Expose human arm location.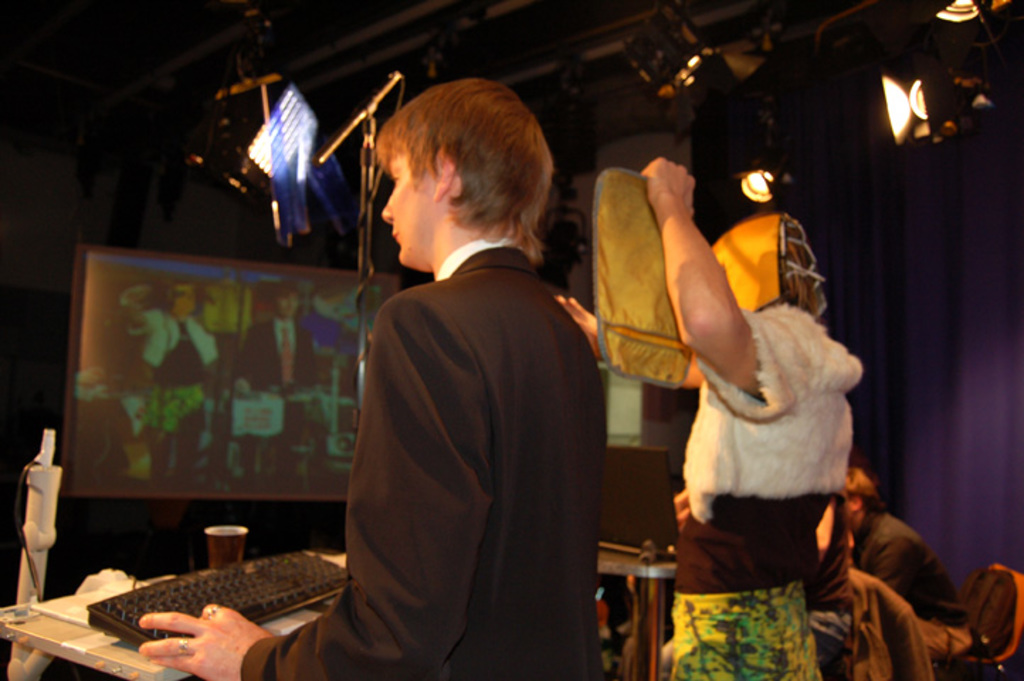
Exposed at x1=142, y1=291, x2=482, y2=680.
